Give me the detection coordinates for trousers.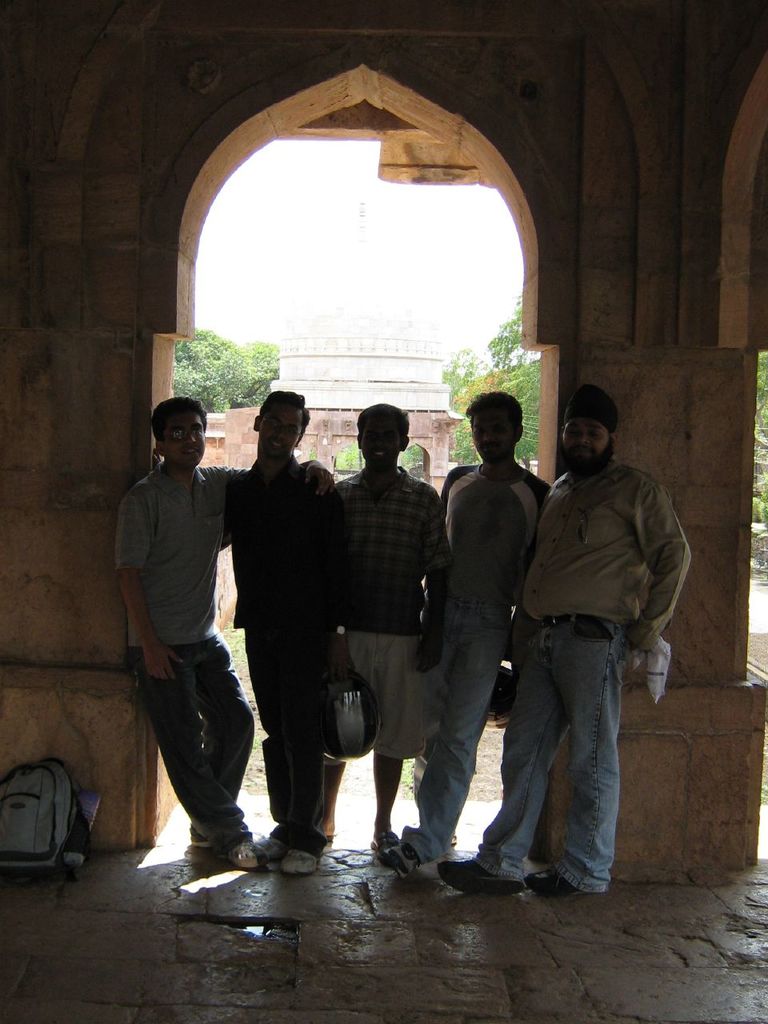
region(241, 623, 330, 858).
